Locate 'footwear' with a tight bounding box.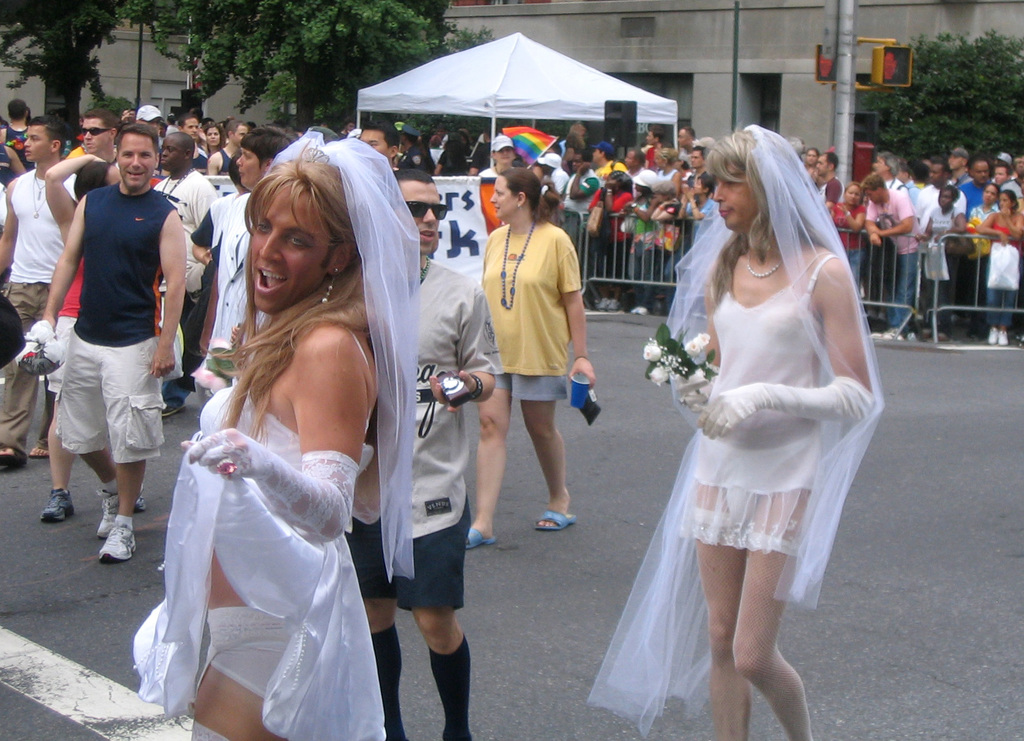
{"left": 161, "top": 394, "right": 186, "bottom": 419}.
